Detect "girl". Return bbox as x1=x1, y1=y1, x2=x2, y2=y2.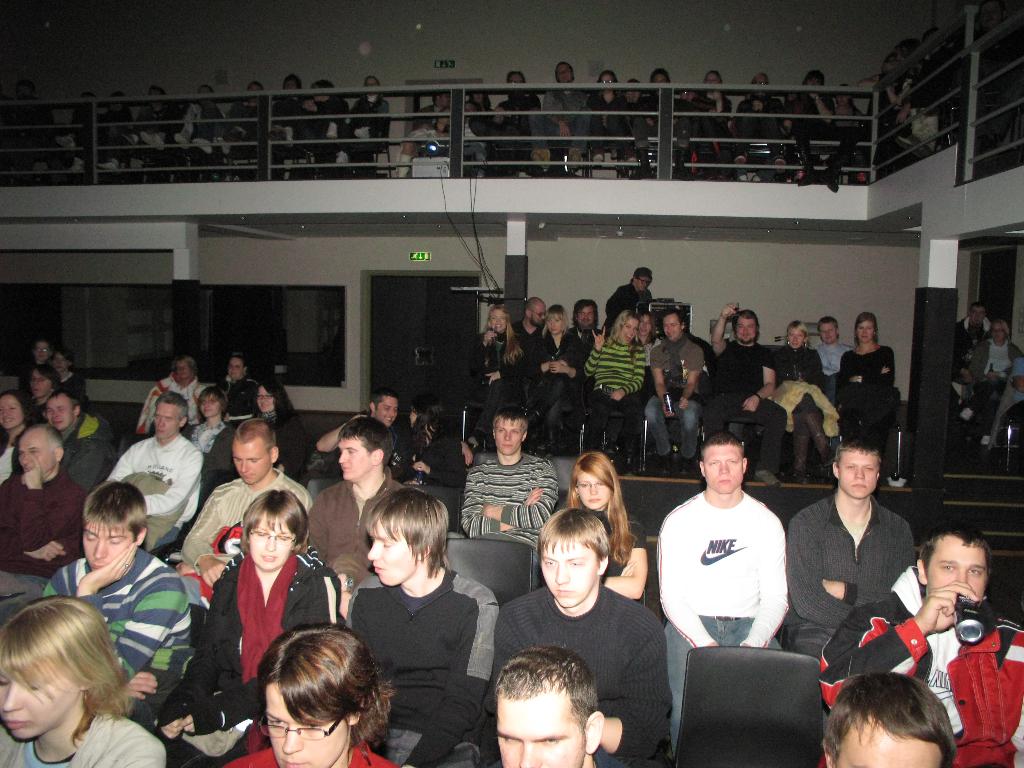
x1=248, y1=378, x2=308, y2=479.
